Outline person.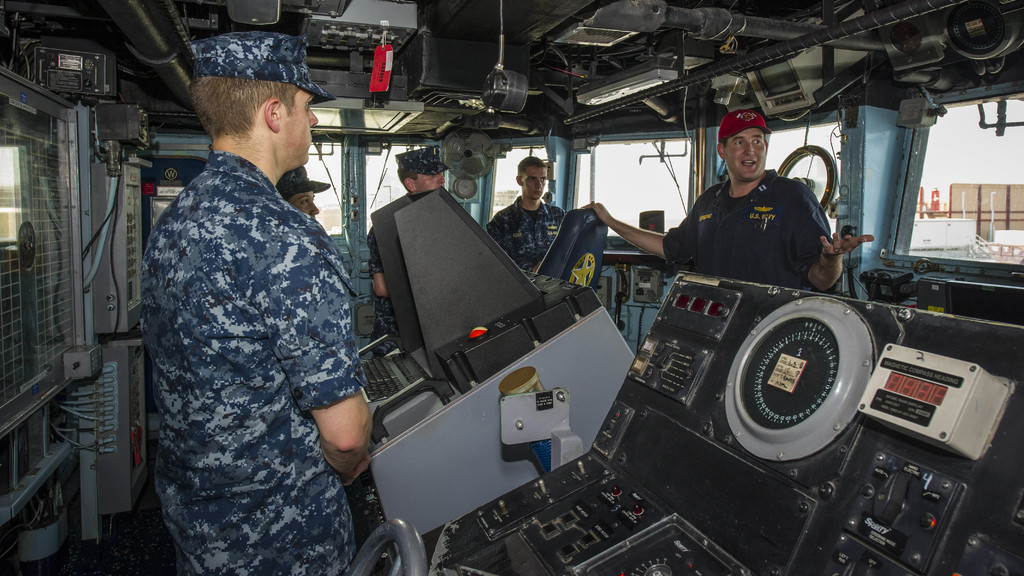
Outline: <box>581,102,867,294</box>.
